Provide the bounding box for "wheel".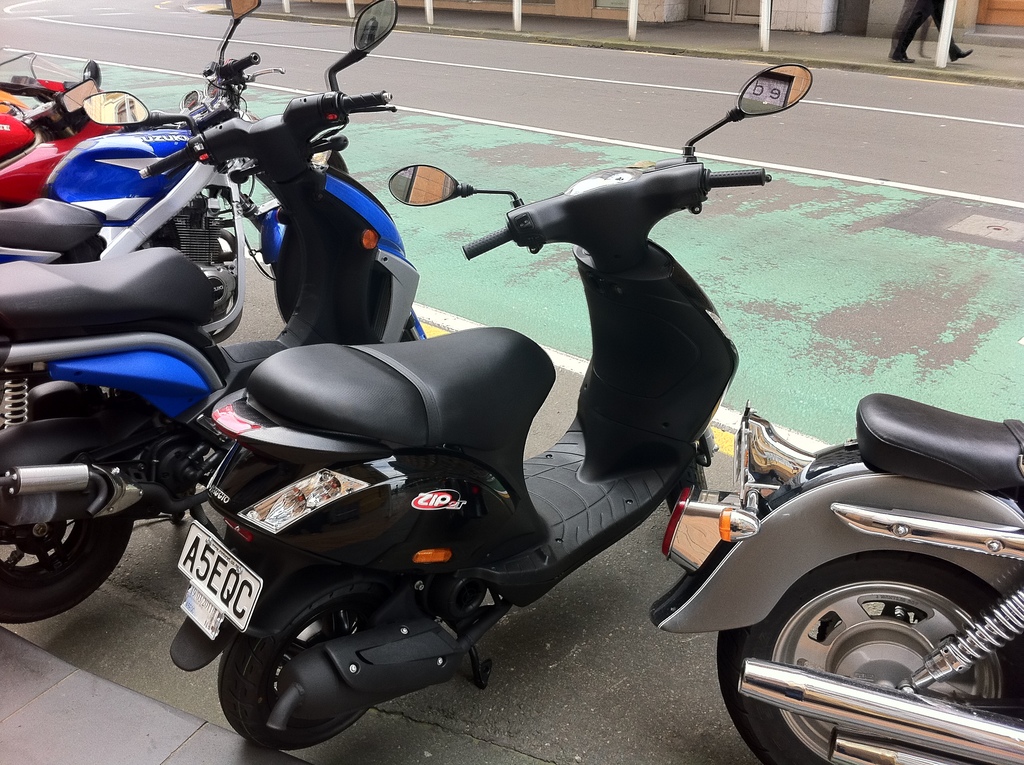
209,576,410,753.
